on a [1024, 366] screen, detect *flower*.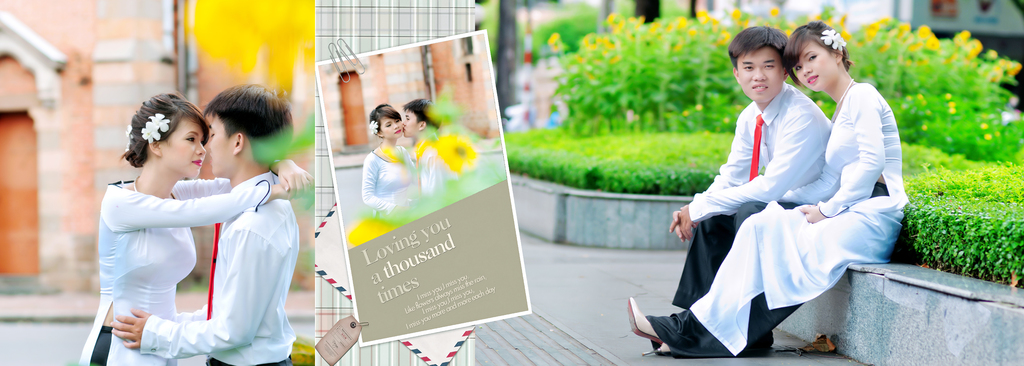
bbox=[817, 30, 840, 44].
